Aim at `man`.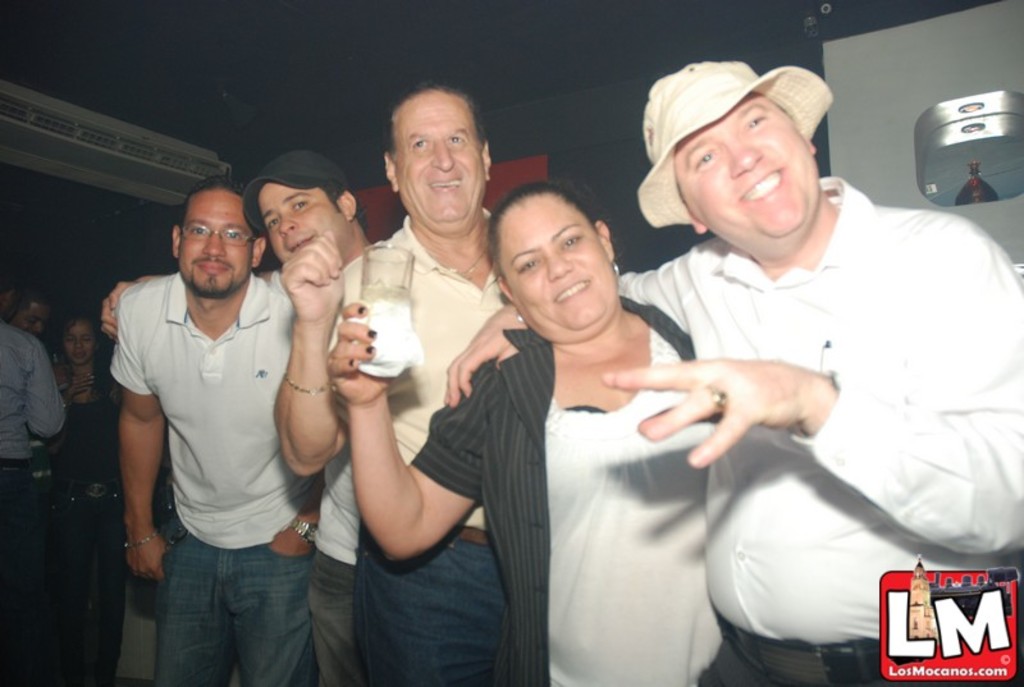
Aimed at bbox=(270, 74, 521, 686).
